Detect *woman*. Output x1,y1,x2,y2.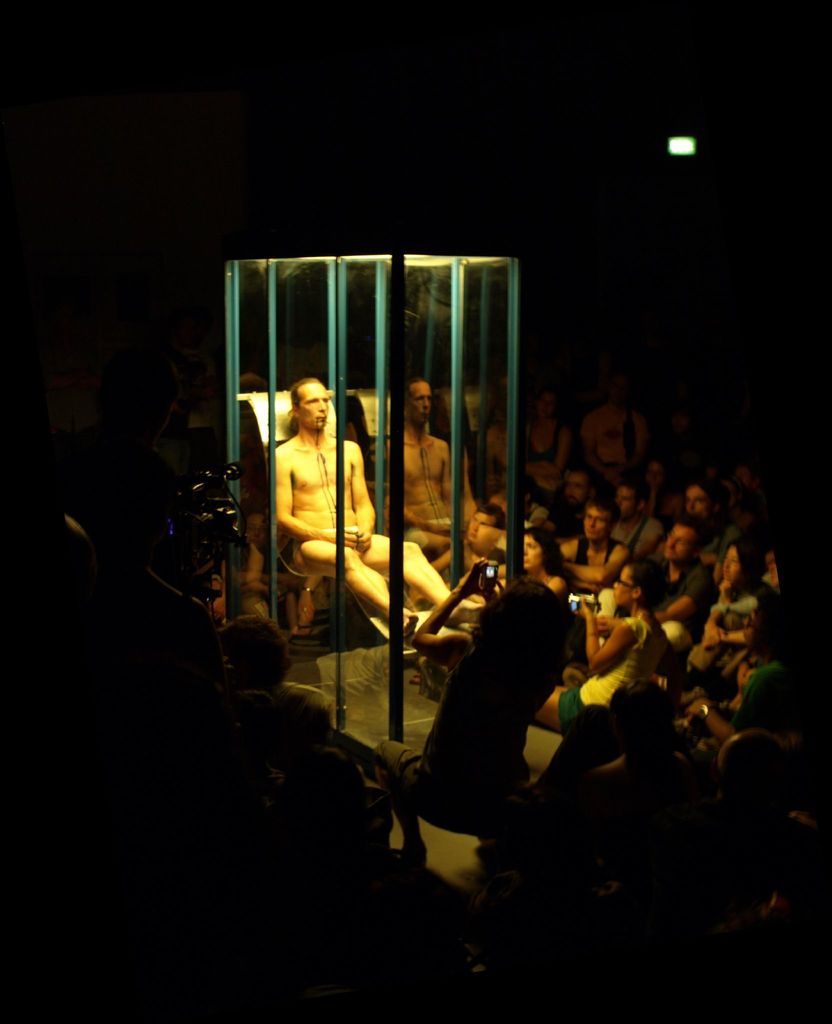
363,552,571,834.
